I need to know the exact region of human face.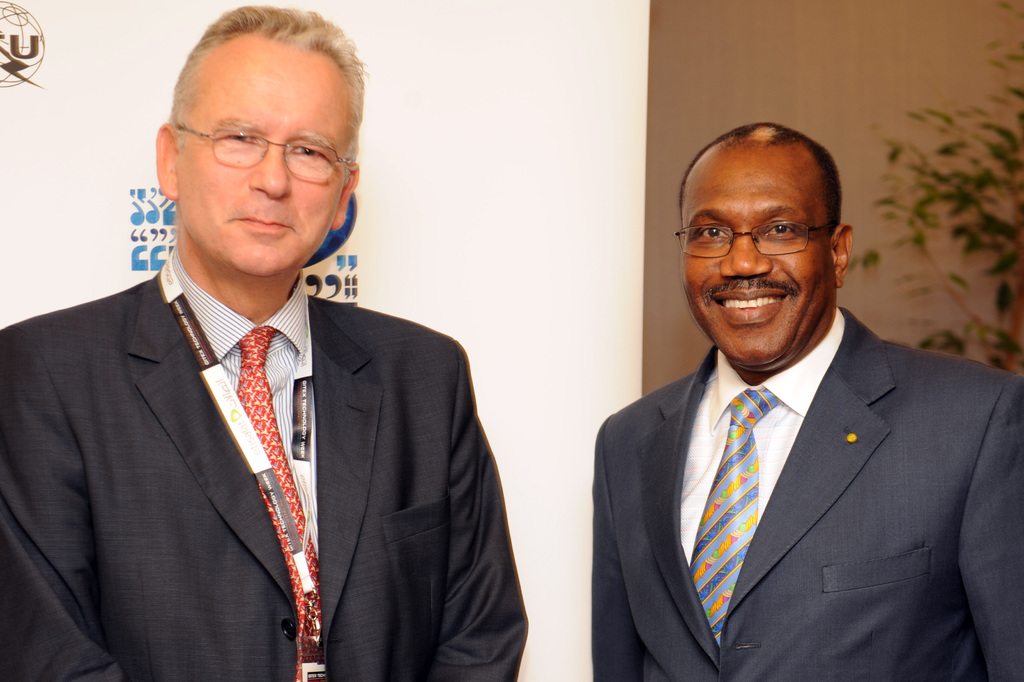
Region: region(680, 149, 835, 365).
